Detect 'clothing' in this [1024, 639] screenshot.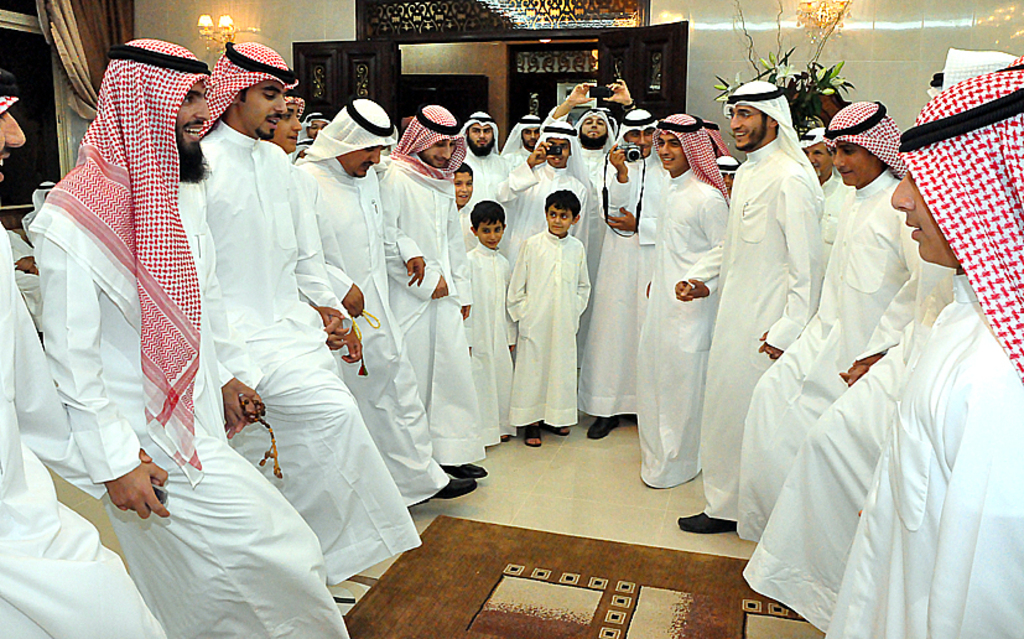
Detection: 541,105,615,300.
